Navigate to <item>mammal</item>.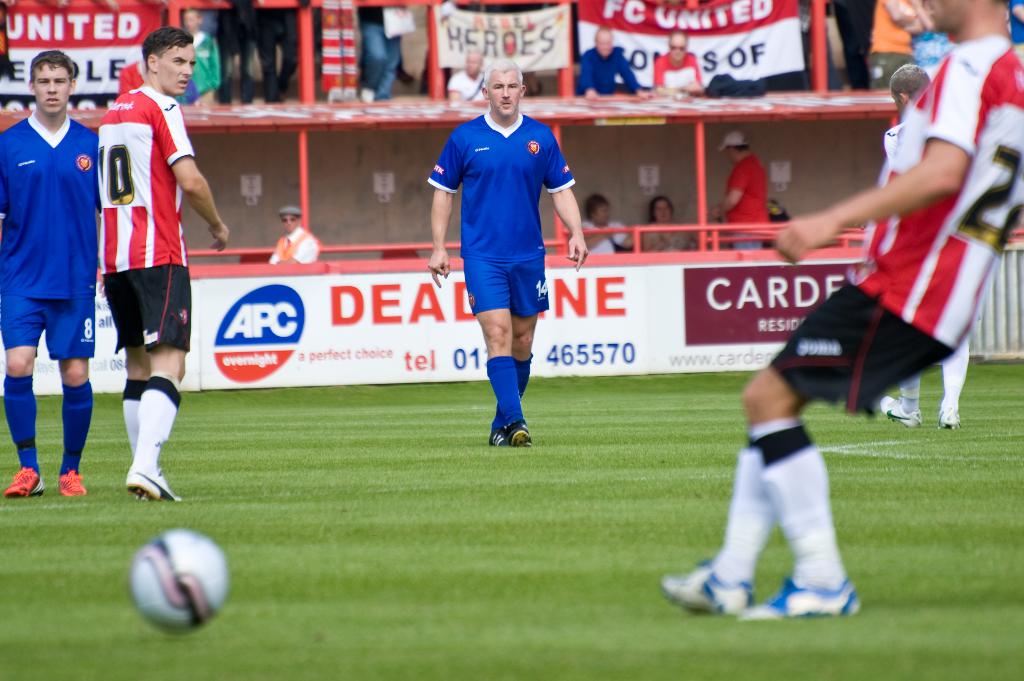
Navigation target: rect(426, 60, 591, 448).
